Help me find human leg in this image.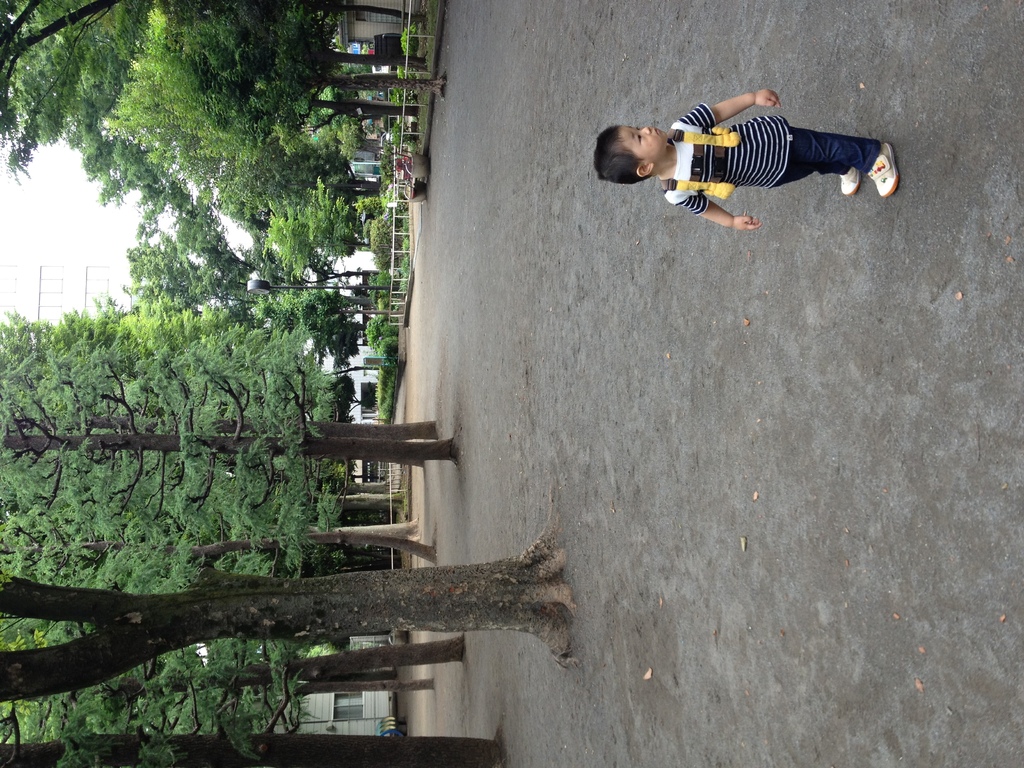
Found it: (791, 130, 901, 198).
